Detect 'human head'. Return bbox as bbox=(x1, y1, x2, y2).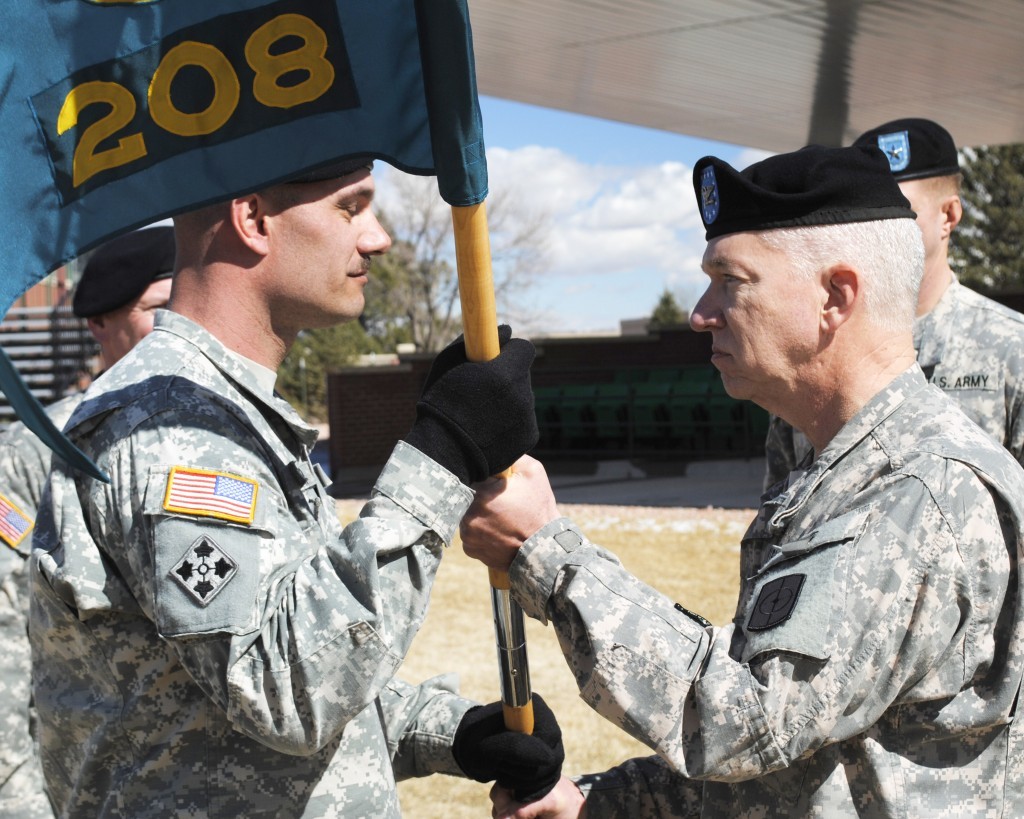
bbox=(854, 117, 962, 263).
